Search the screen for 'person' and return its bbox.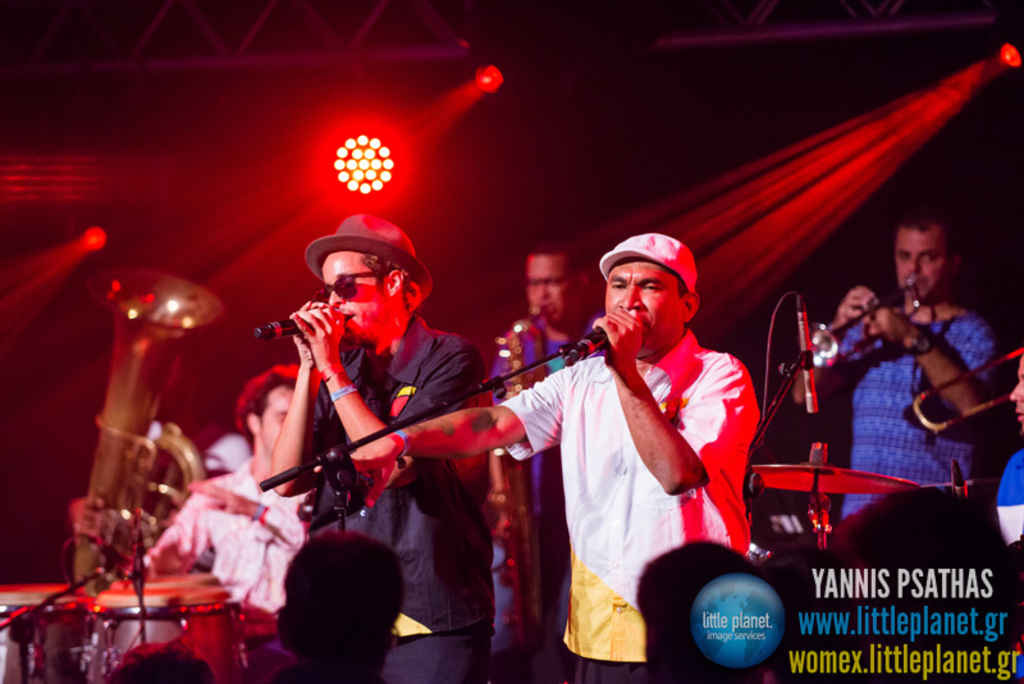
Found: [352,232,755,683].
